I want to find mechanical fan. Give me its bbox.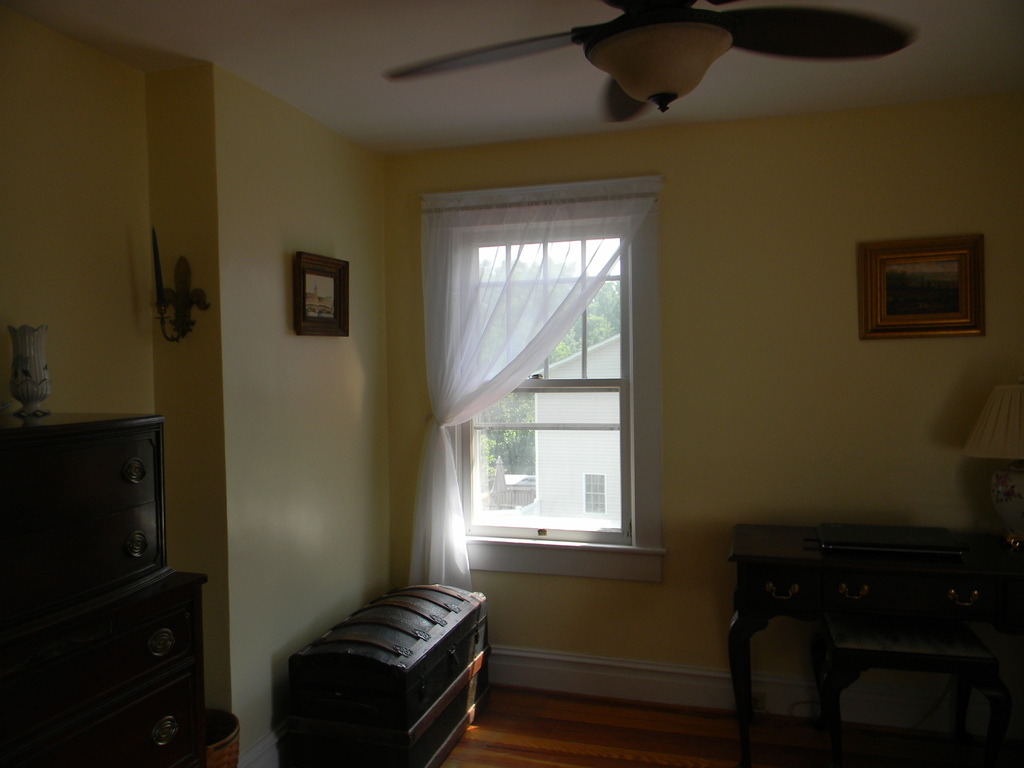
<bbox>378, 0, 916, 114</bbox>.
